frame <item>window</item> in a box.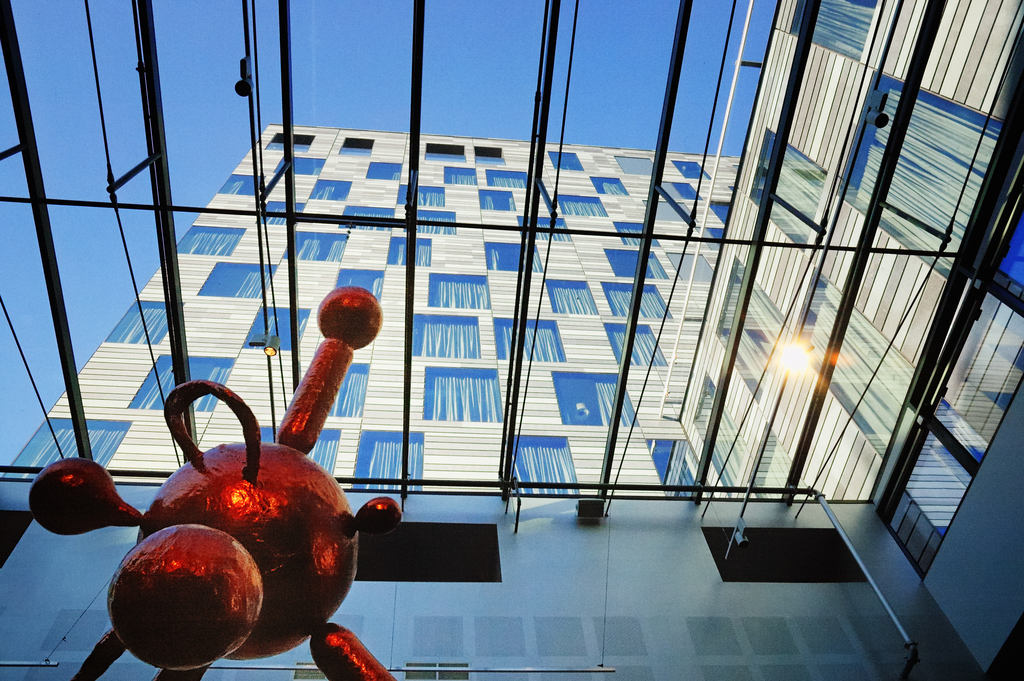
(593, 173, 630, 198).
